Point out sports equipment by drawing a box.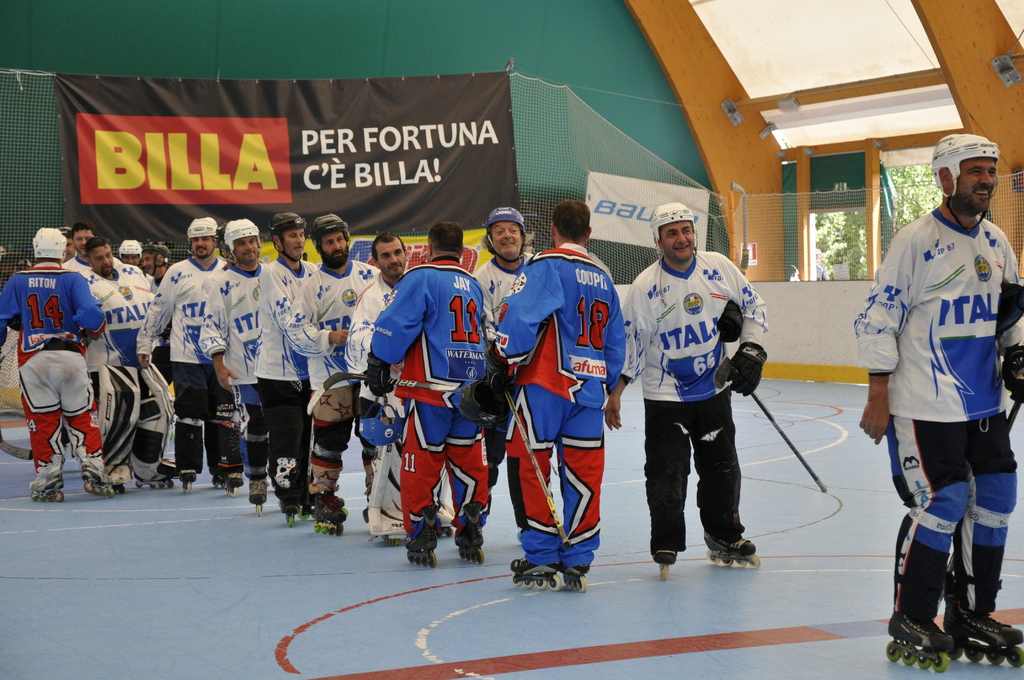
region(359, 406, 405, 446).
